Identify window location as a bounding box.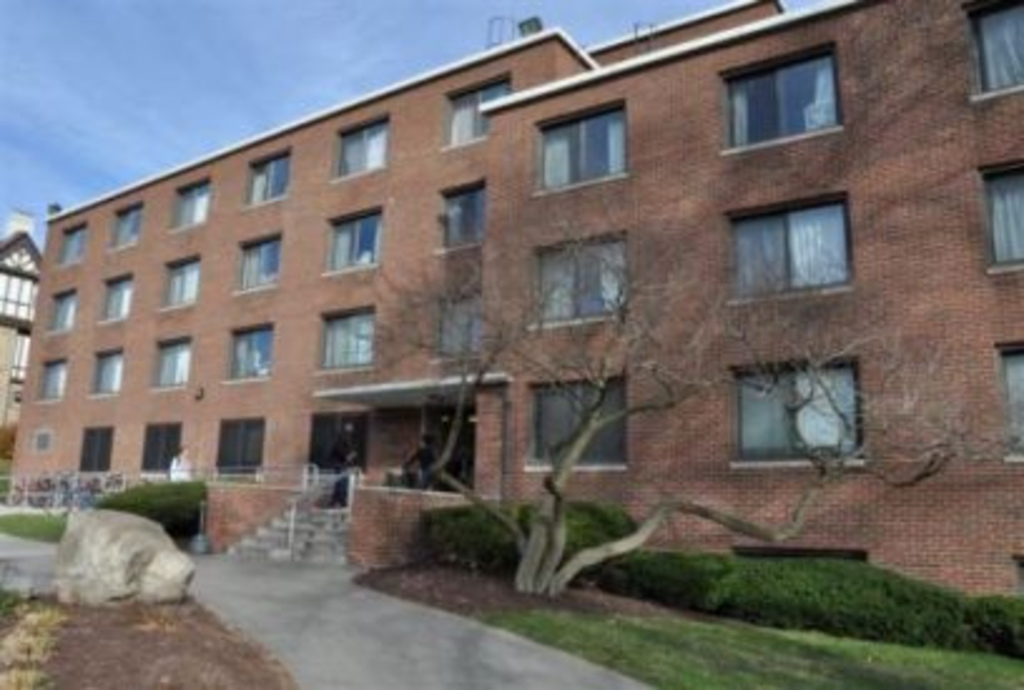
x1=58 y1=223 x2=83 y2=258.
